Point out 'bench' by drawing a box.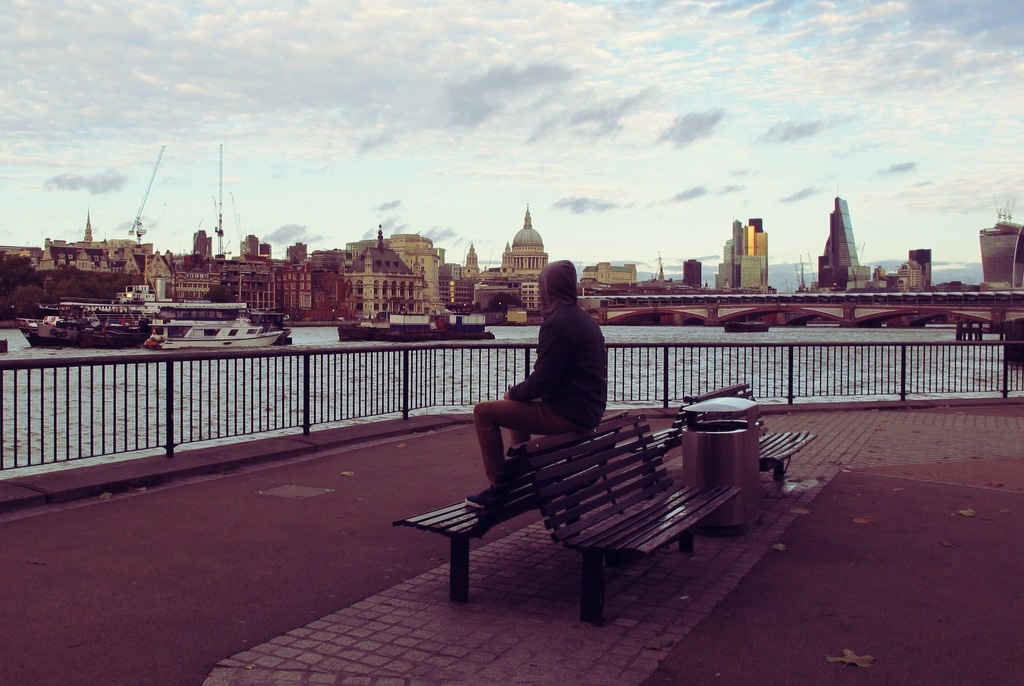
<box>691,382,813,479</box>.
